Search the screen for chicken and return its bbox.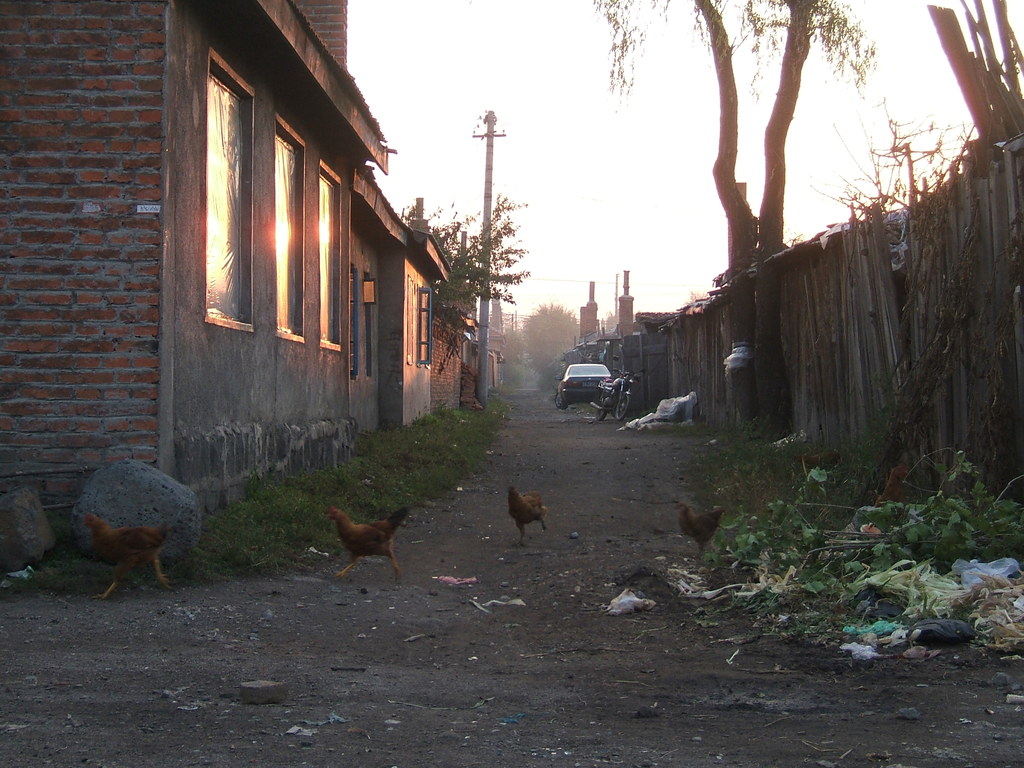
Found: crop(303, 503, 408, 579).
